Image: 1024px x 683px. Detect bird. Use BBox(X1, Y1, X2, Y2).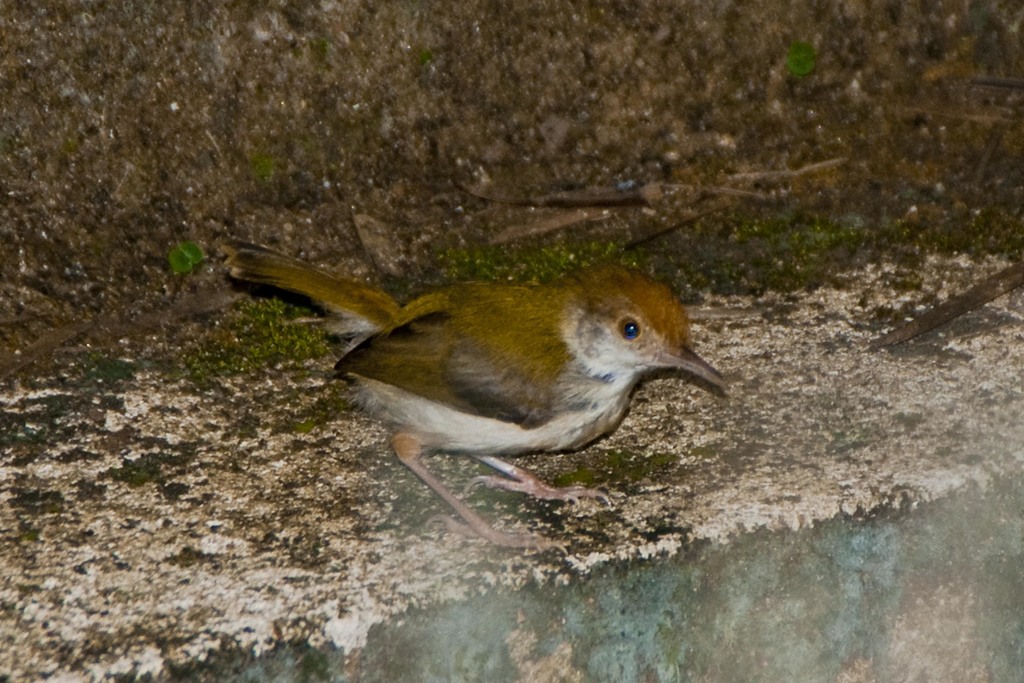
BBox(223, 238, 723, 544).
